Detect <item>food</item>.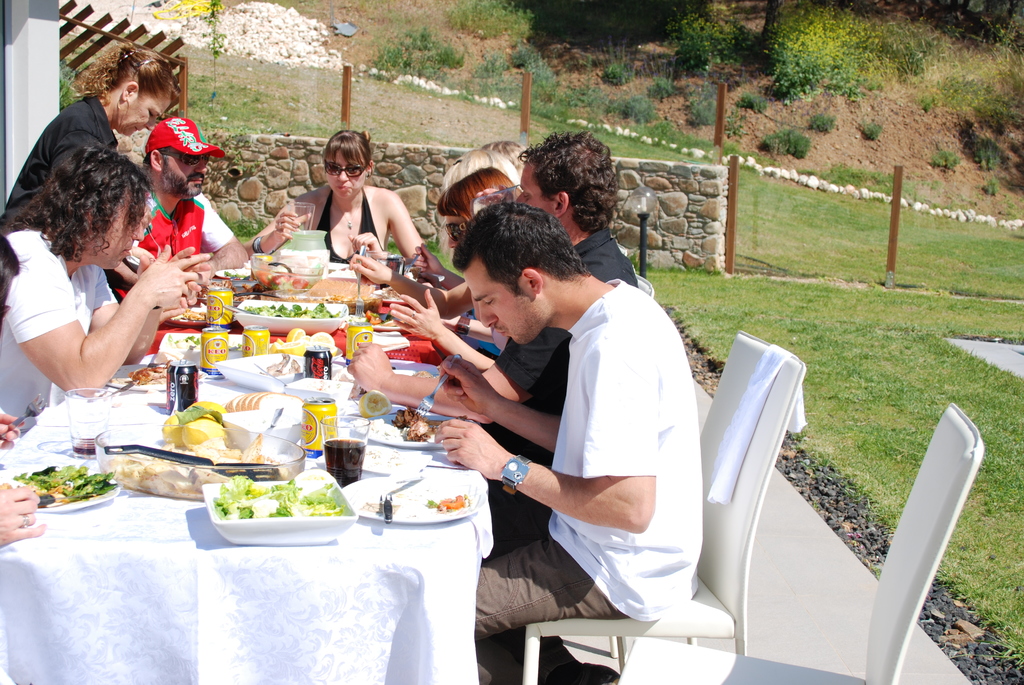
Detected at x1=180, y1=306, x2=206, y2=320.
